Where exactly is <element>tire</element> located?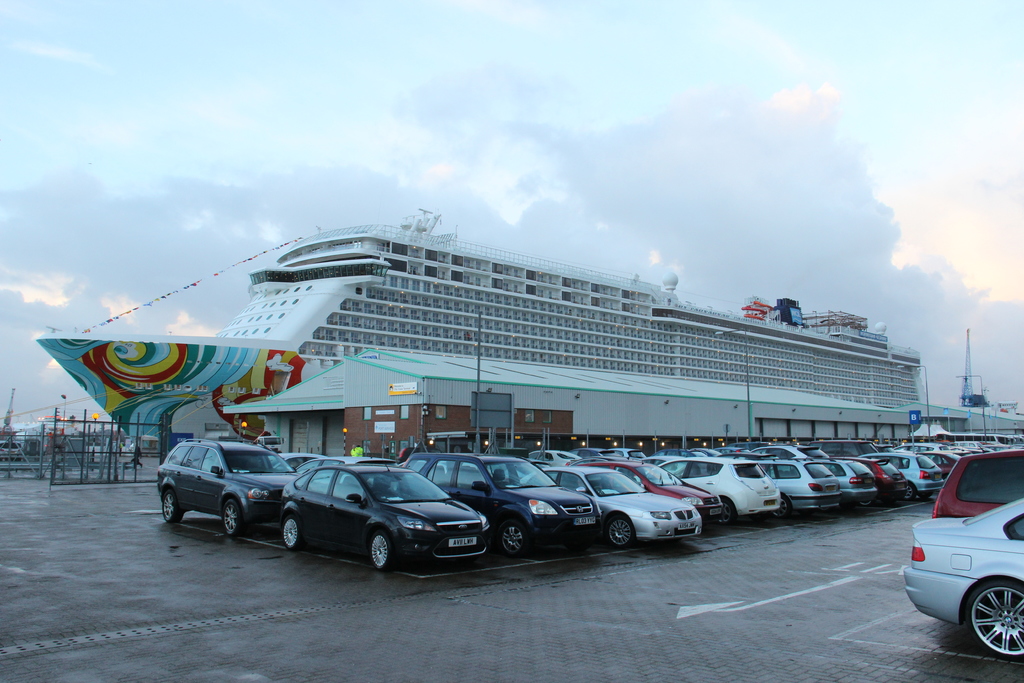
Its bounding box is locate(607, 511, 637, 551).
